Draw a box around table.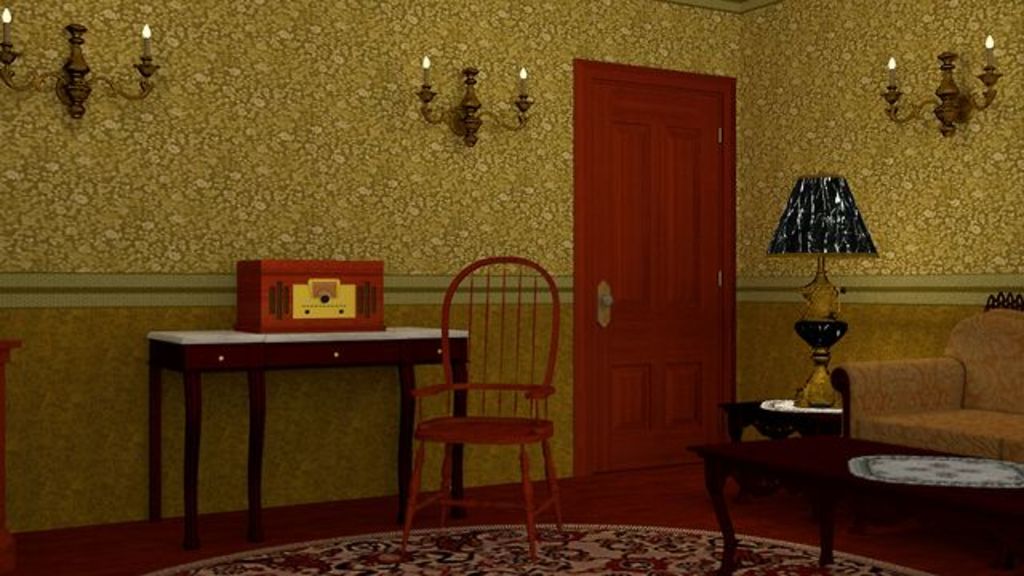
crop(718, 394, 848, 438).
